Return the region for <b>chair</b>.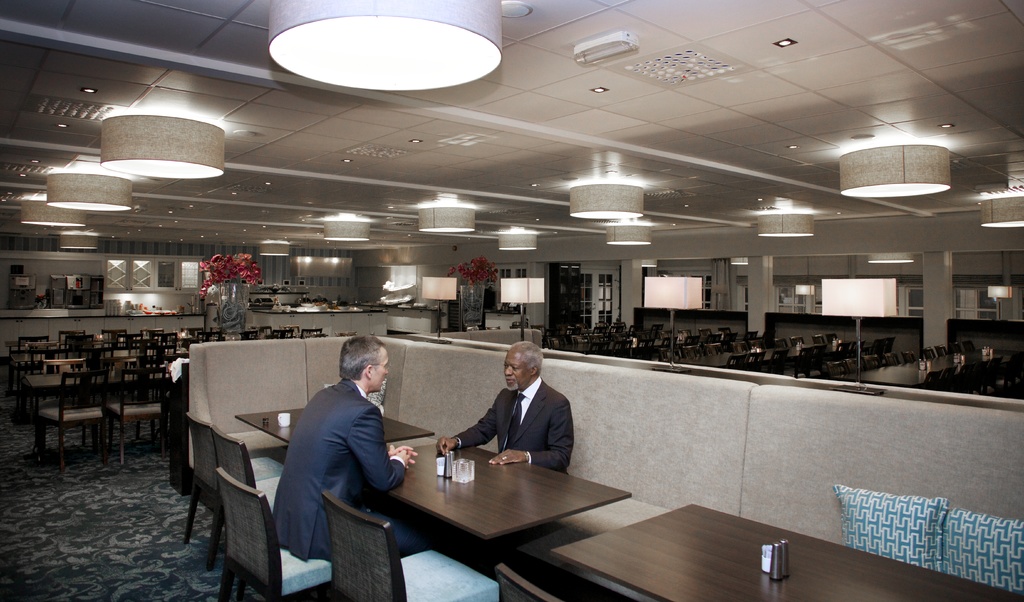
bbox=(198, 427, 296, 586).
